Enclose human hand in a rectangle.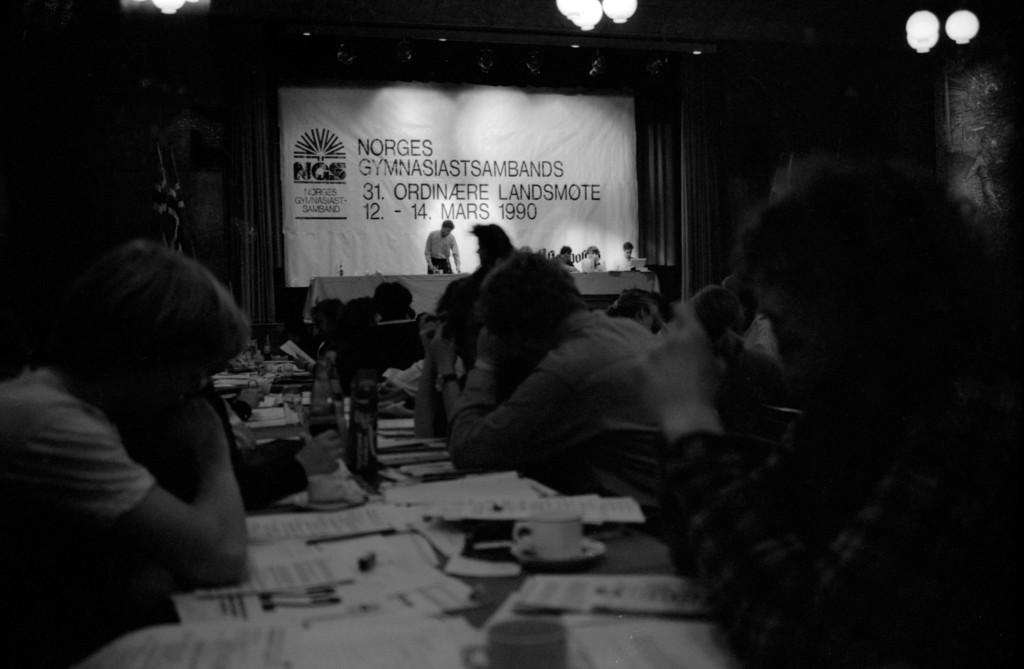
(x1=413, y1=310, x2=443, y2=355).
